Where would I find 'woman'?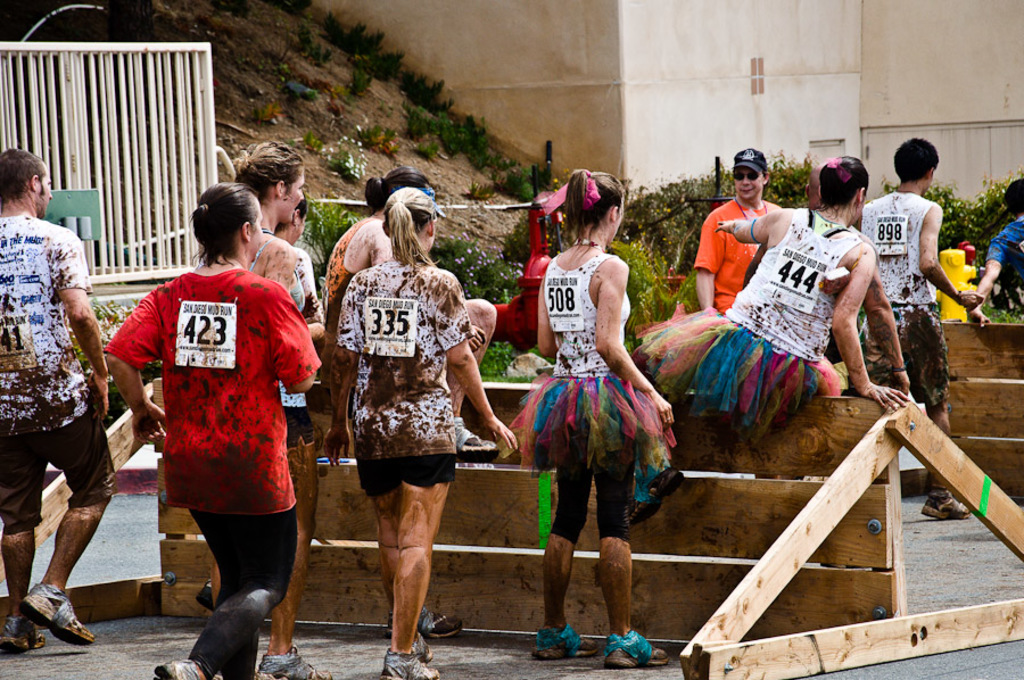
At select_region(236, 147, 338, 679).
